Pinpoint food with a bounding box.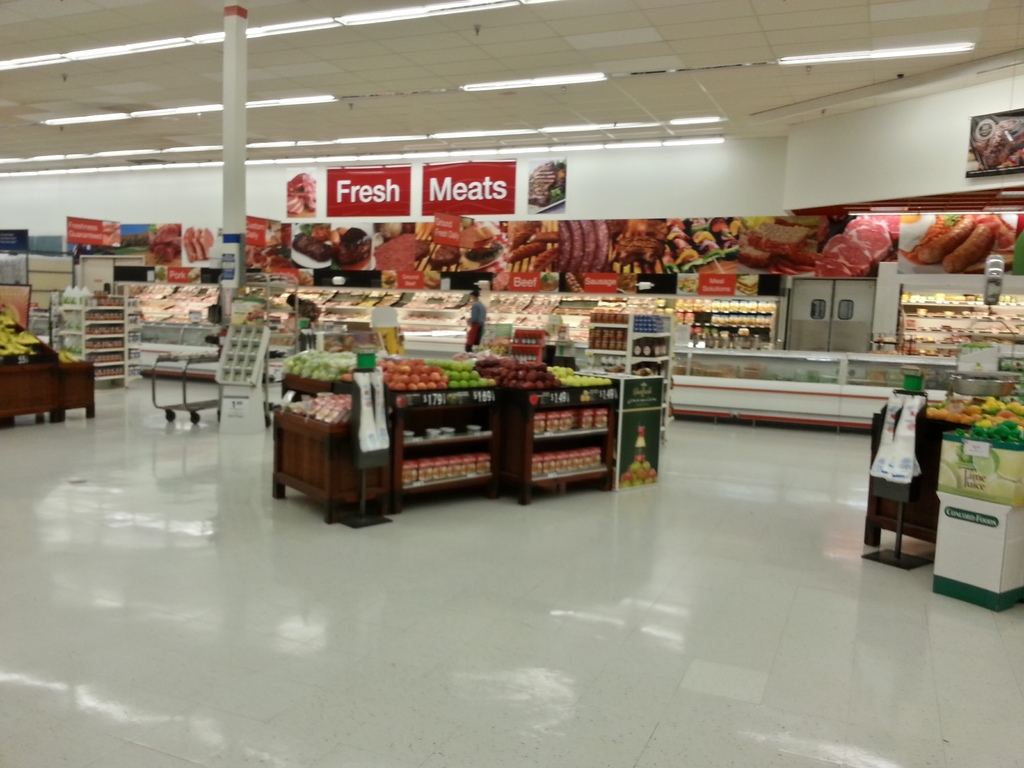
x1=645 y1=215 x2=669 y2=240.
